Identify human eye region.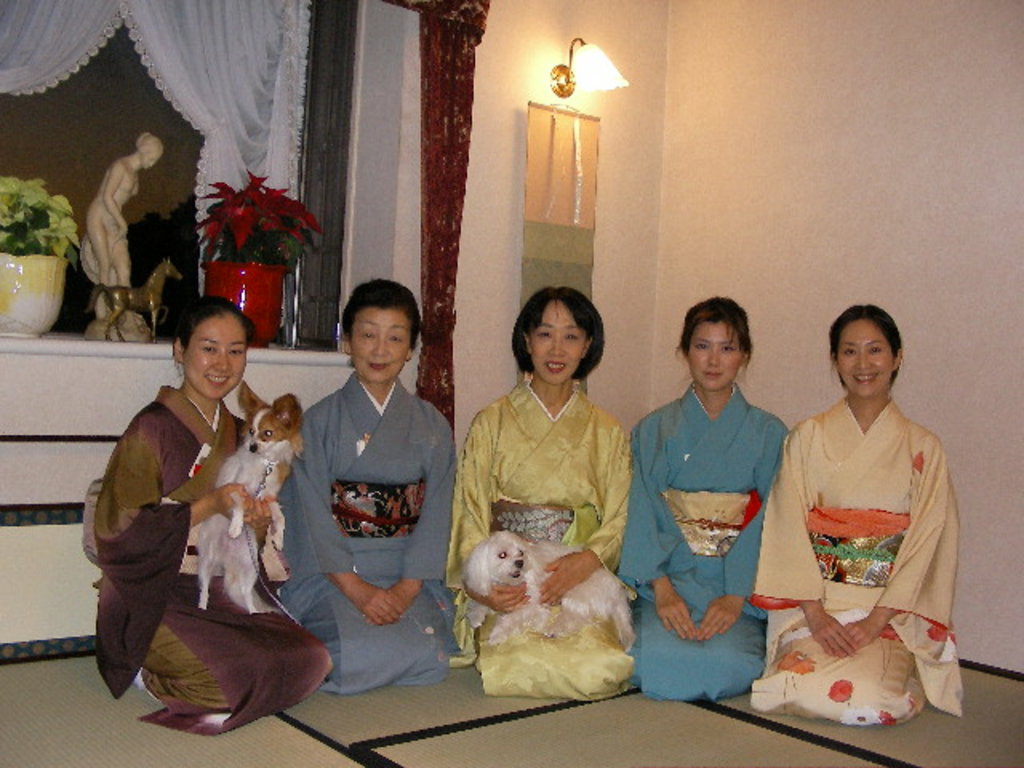
Region: (362, 328, 378, 344).
